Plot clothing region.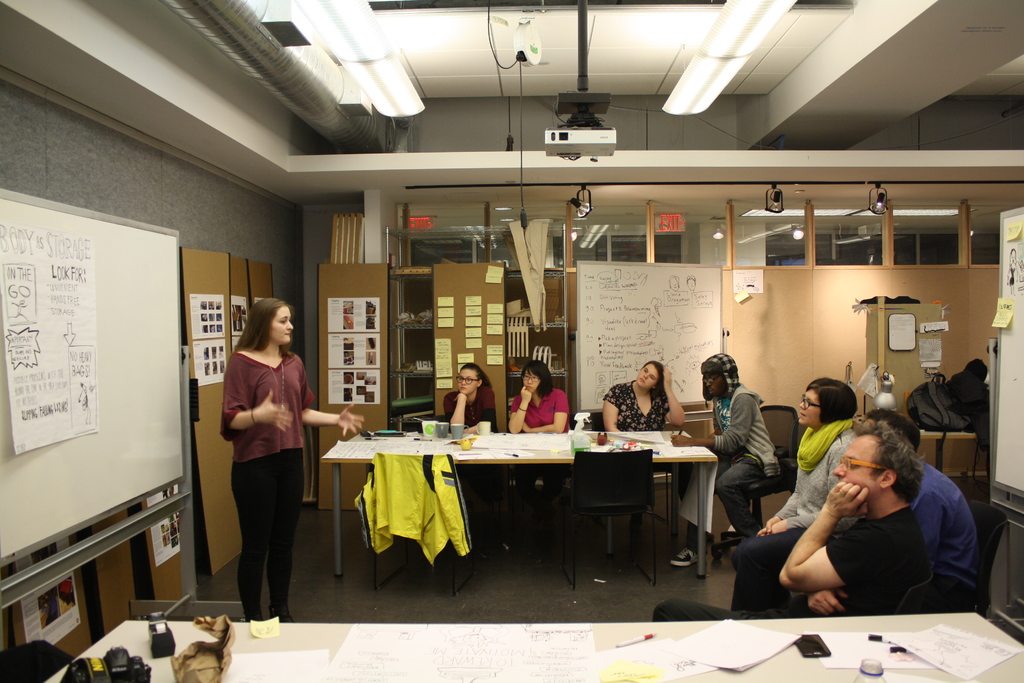
Plotted at (440,381,499,436).
